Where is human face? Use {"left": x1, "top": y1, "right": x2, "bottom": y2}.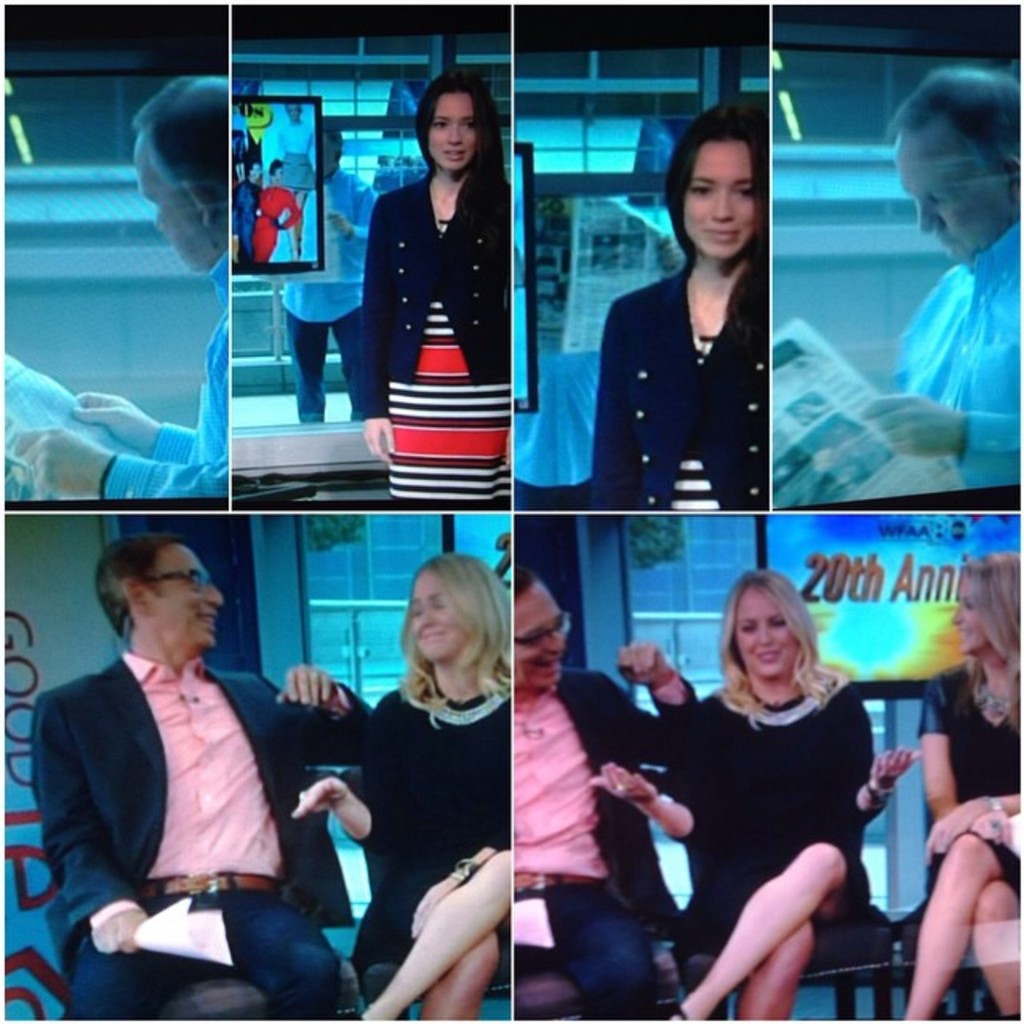
{"left": 130, "top": 141, "right": 198, "bottom": 272}.
